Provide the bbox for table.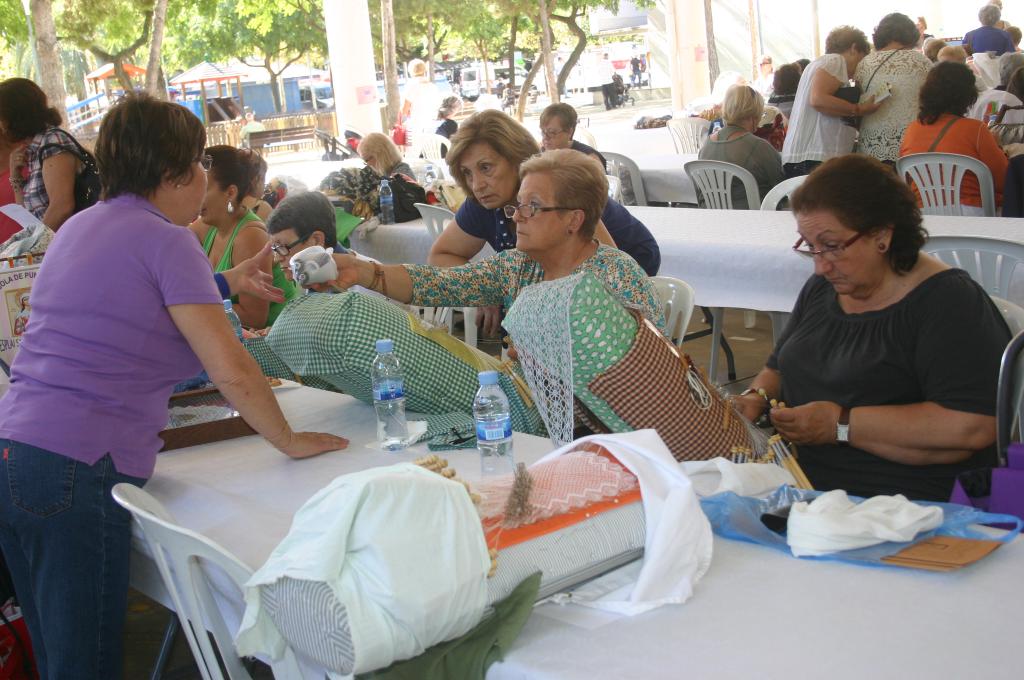
bbox=(349, 209, 1023, 380).
